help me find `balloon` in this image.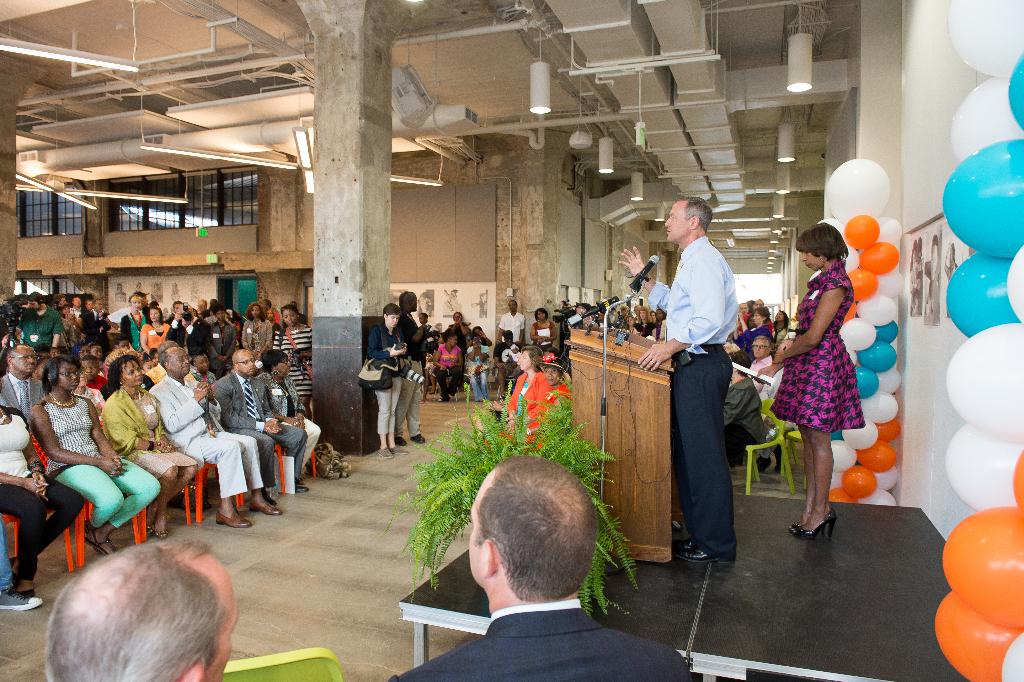
Found it: region(877, 367, 902, 392).
